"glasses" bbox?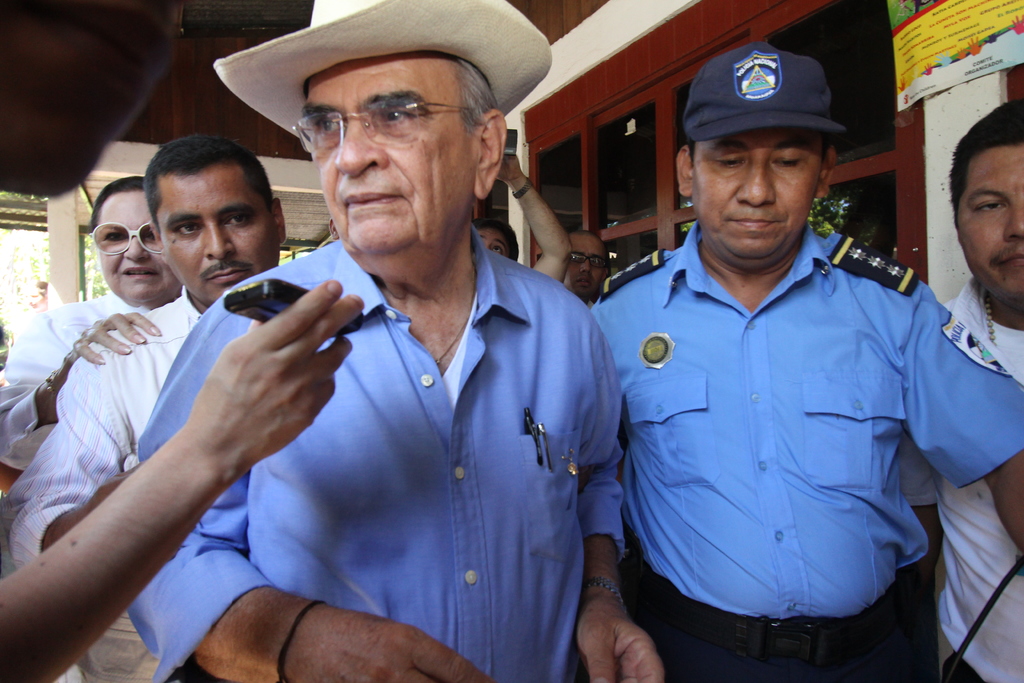
[x1=290, y1=94, x2=472, y2=154]
